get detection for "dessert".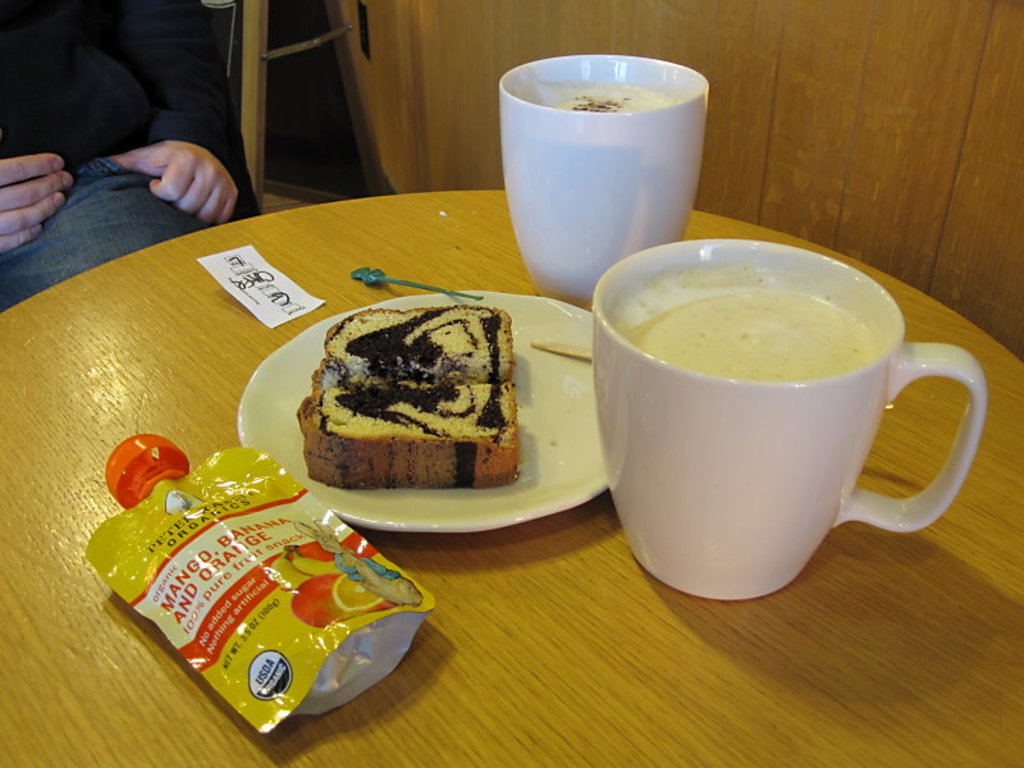
Detection: select_region(517, 81, 689, 113).
